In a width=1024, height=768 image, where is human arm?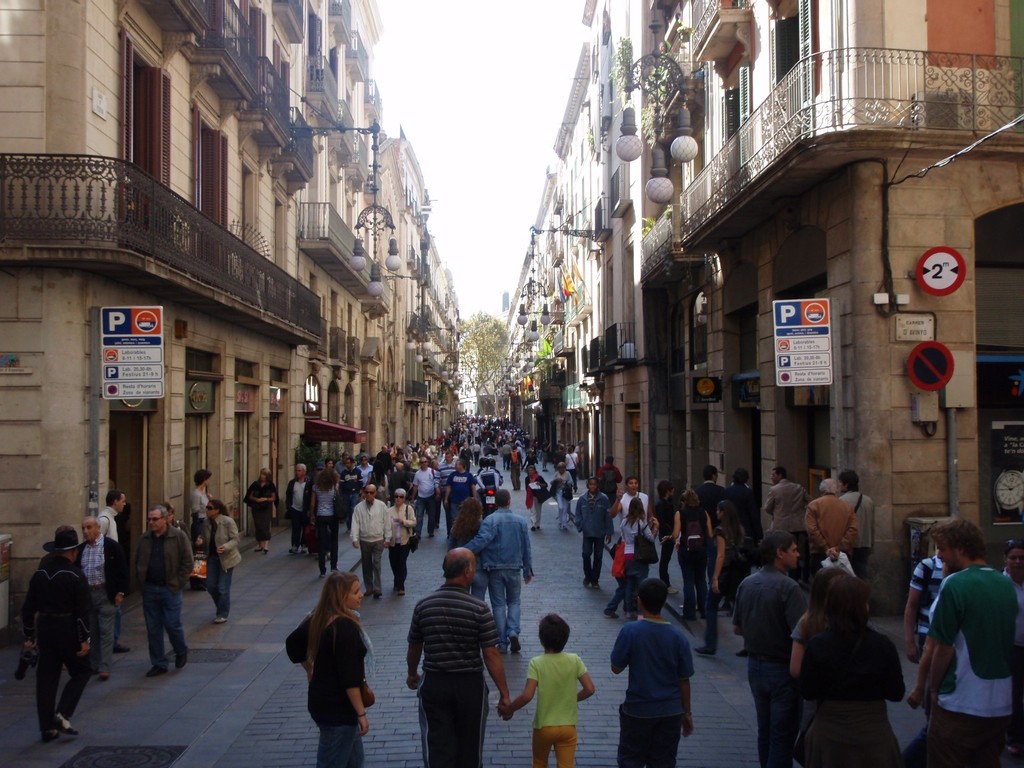
477/471/485/489.
